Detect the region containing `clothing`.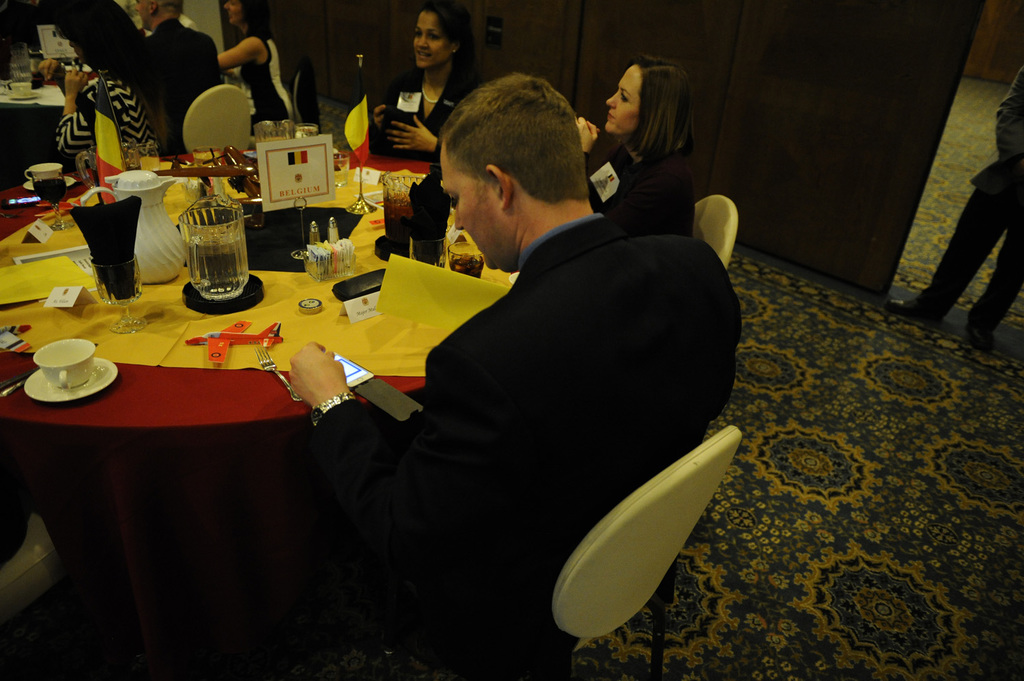
<box>145,22,230,144</box>.
